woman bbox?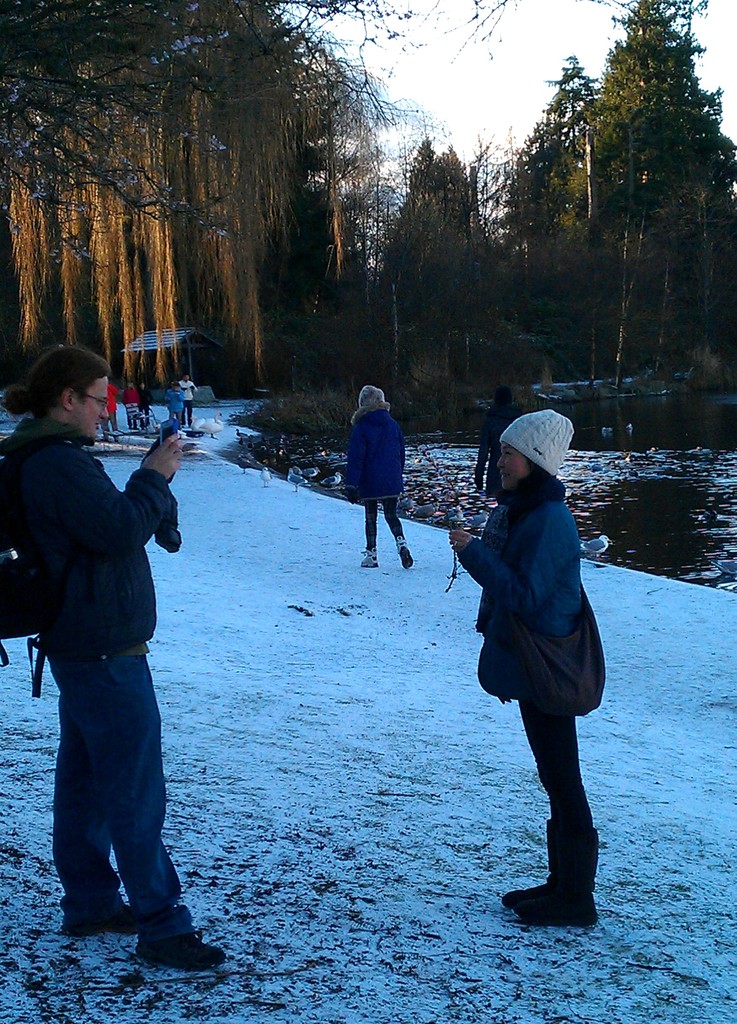
(left=442, top=393, right=612, bottom=960)
